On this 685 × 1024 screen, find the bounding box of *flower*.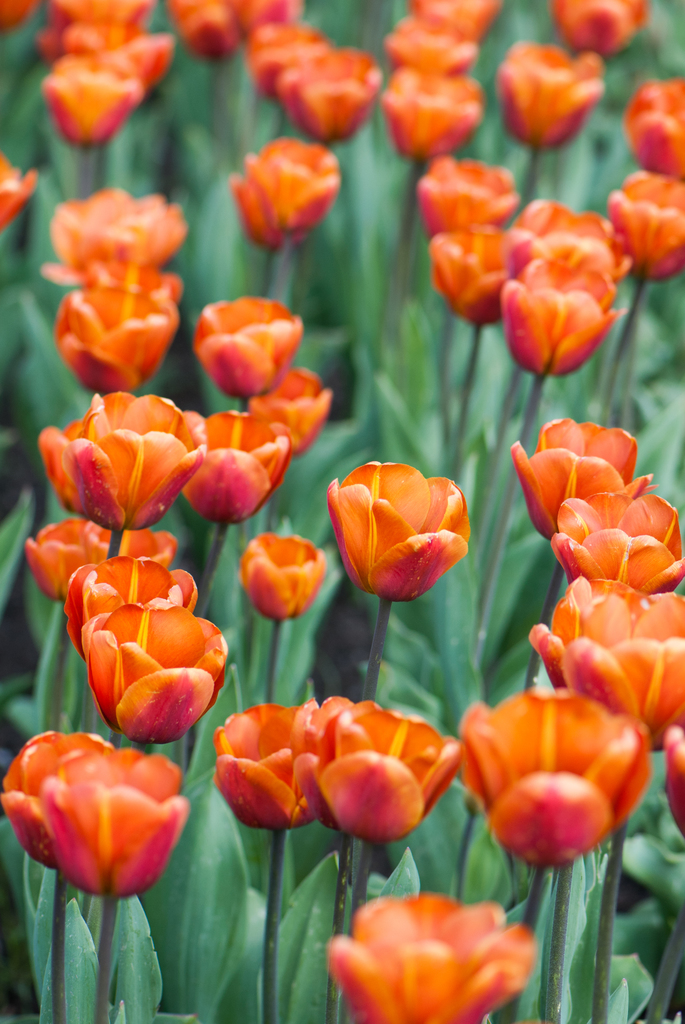
Bounding box: {"left": 384, "top": 66, "right": 482, "bottom": 153}.
